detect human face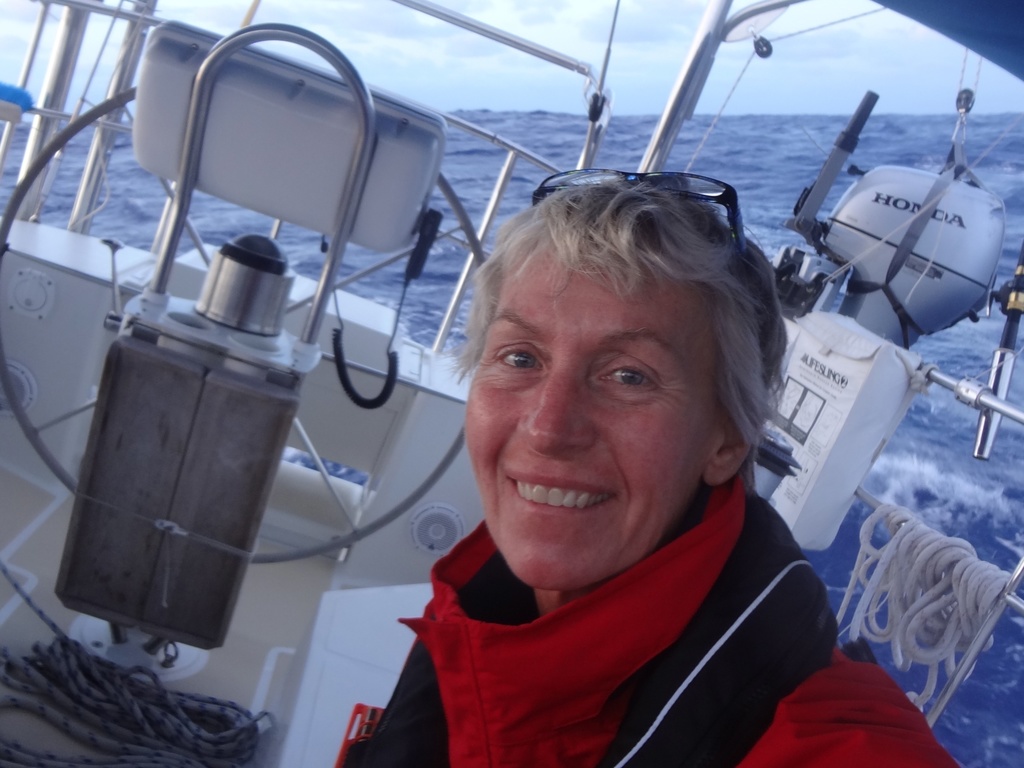
locate(468, 259, 707, 591)
